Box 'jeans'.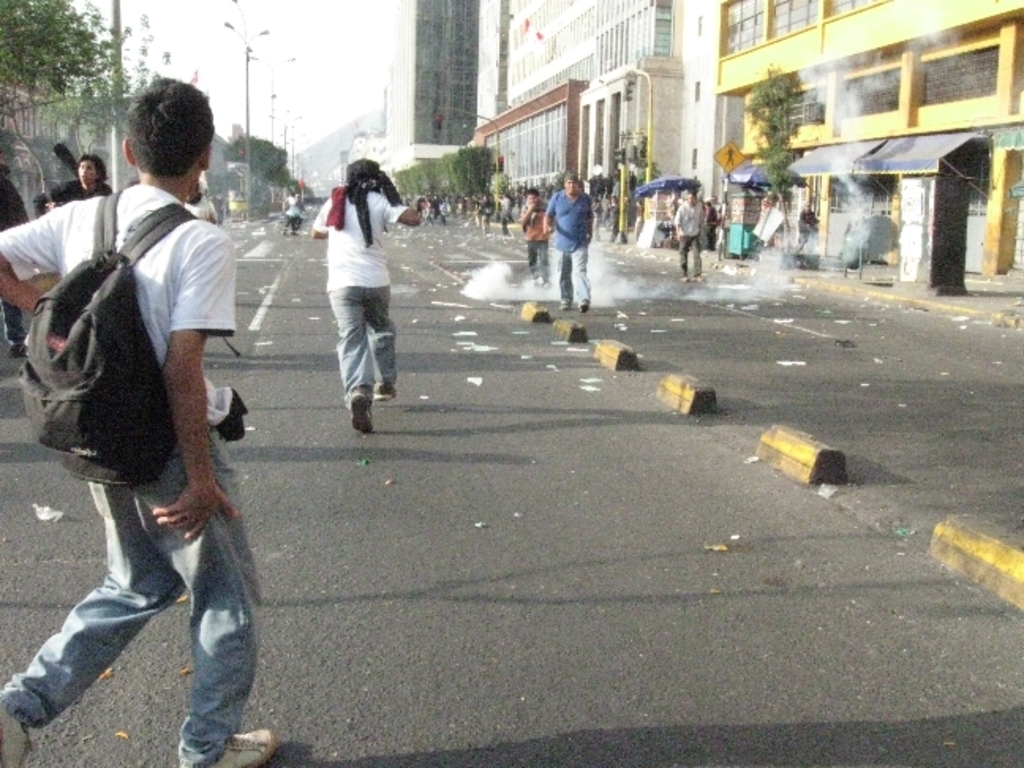
(left=329, top=284, right=395, bottom=393).
